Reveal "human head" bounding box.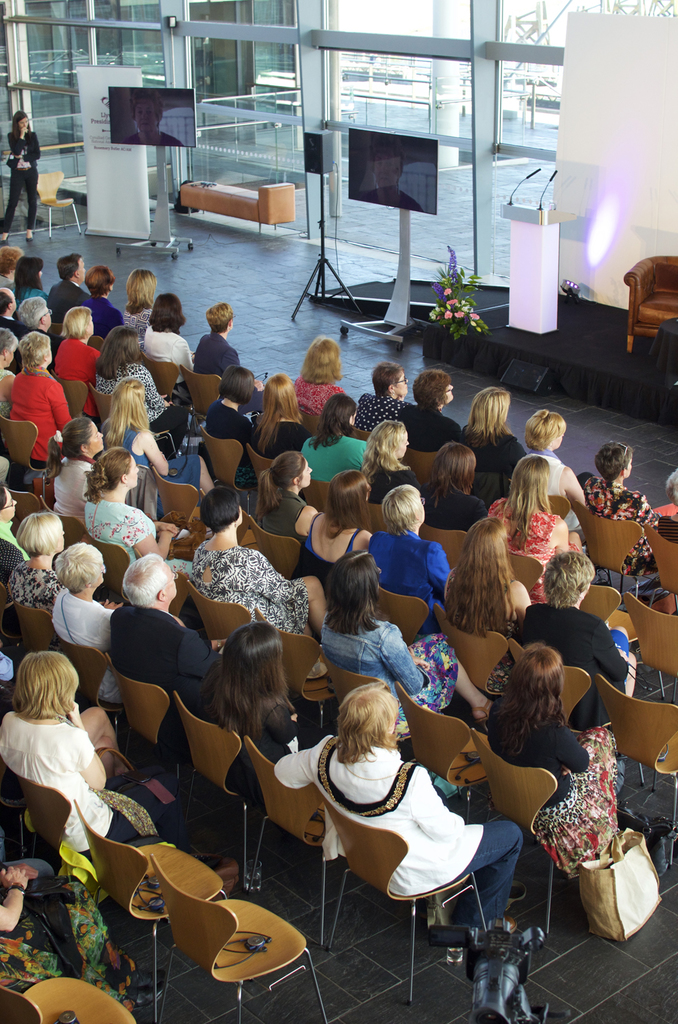
Revealed: [x1=58, y1=543, x2=106, y2=589].
